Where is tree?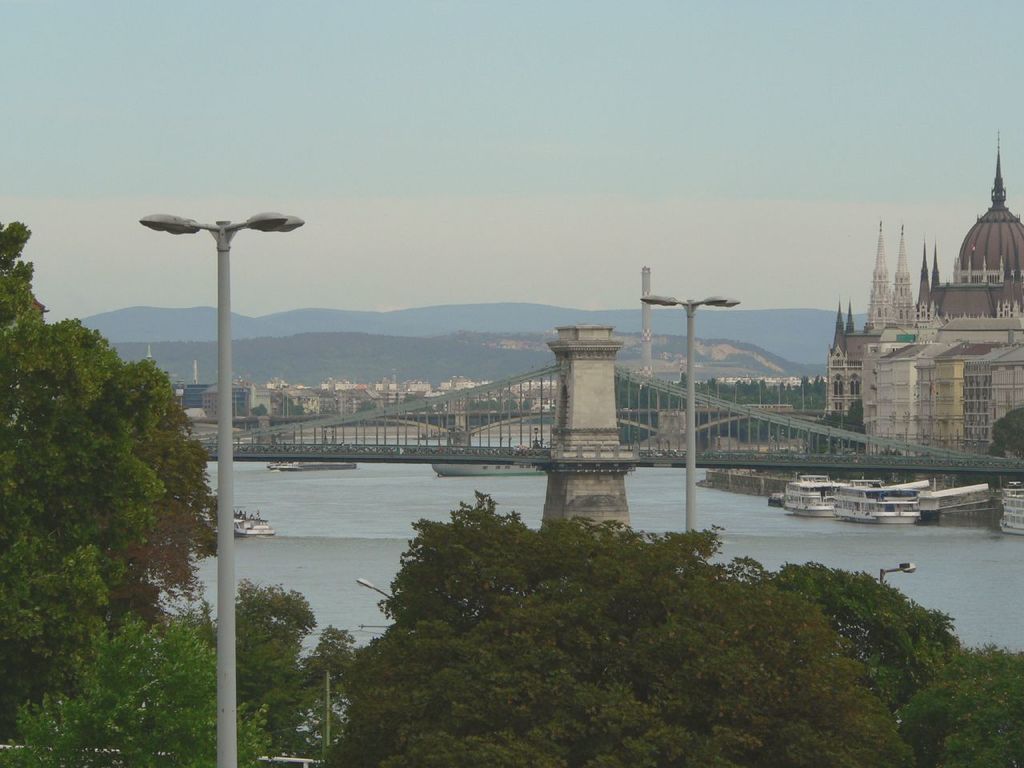
<region>716, 379, 728, 432</region>.
